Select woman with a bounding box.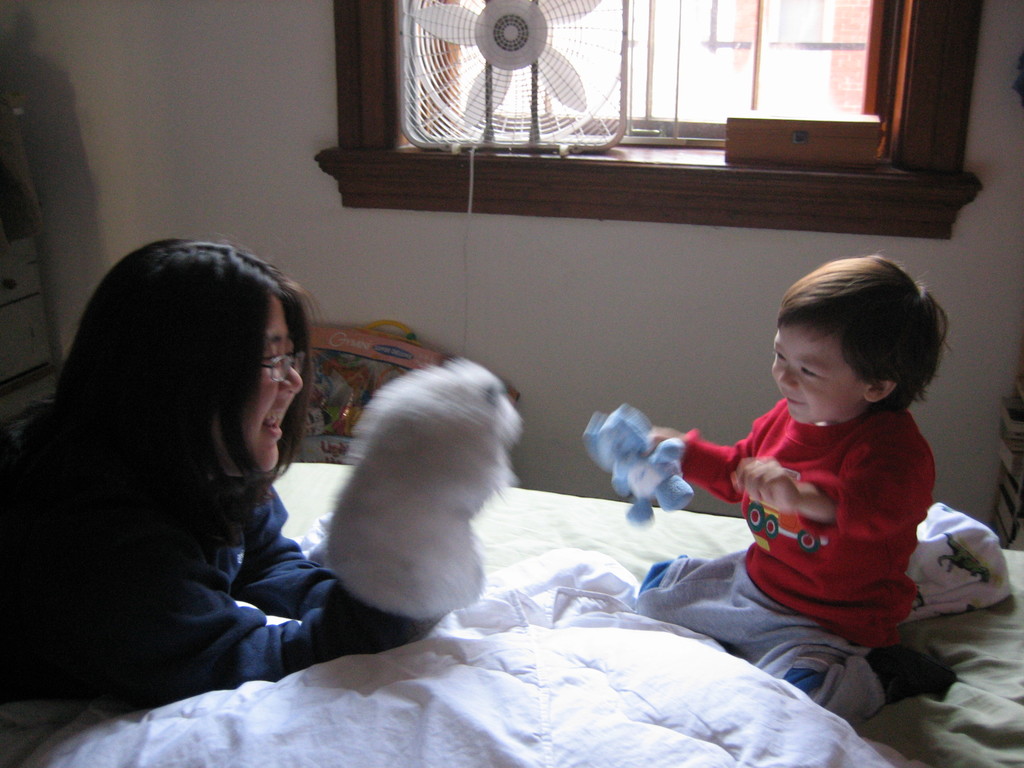
BBox(27, 216, 368, 748).
